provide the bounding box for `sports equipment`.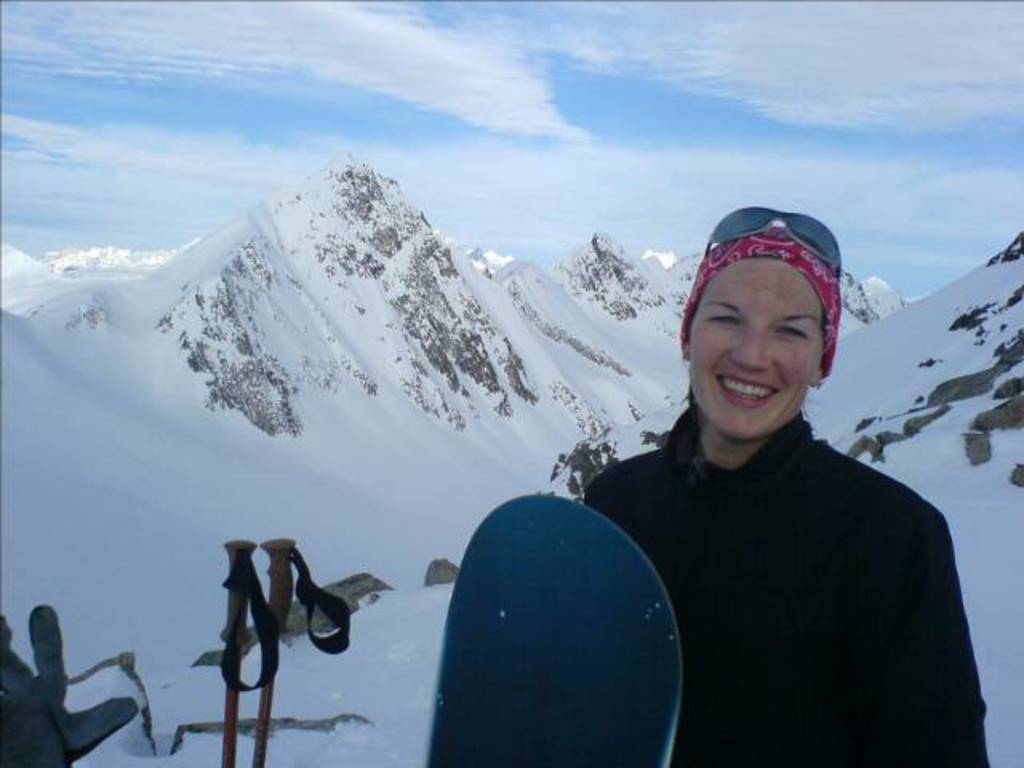
{"x1": 424, "y1": 490, "x2": 685, "y2": 766}.
